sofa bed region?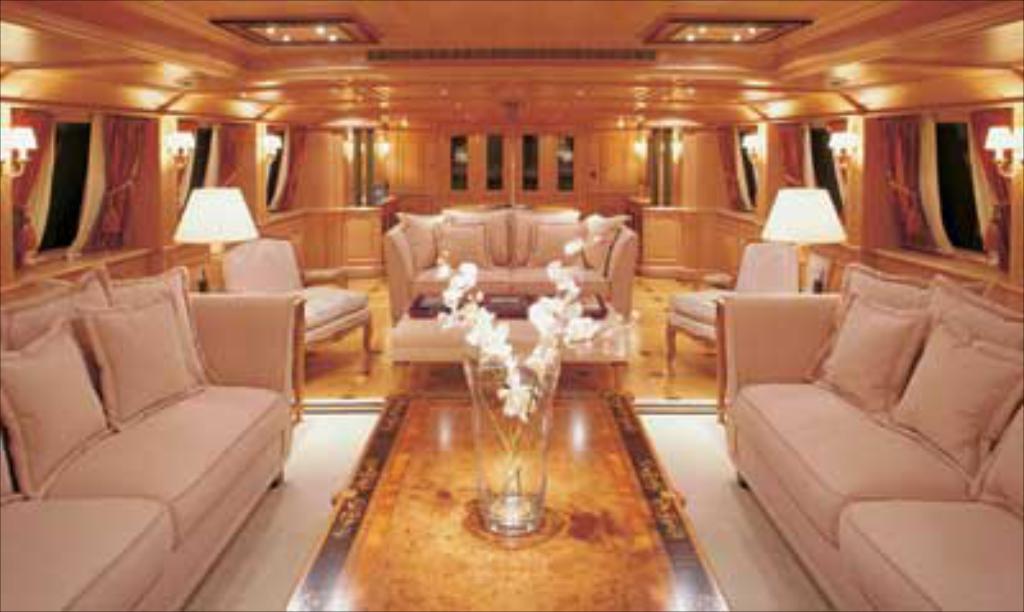
(left=381, top=207, right=640, bottom=320)
